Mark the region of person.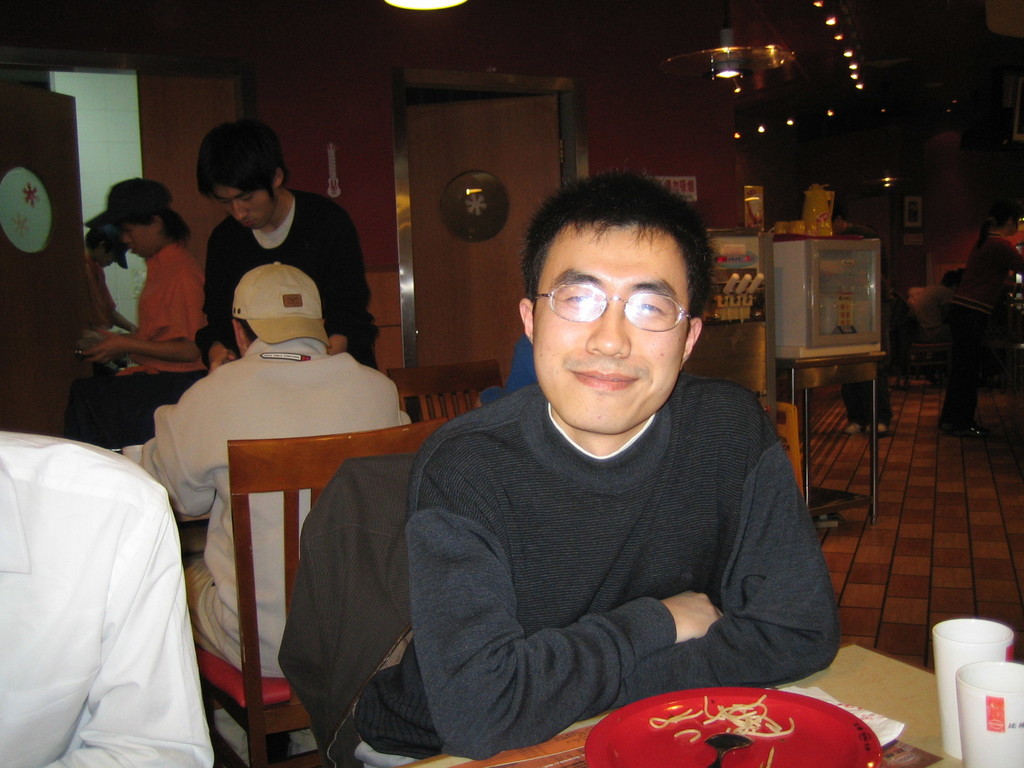
Region: <region>356, 173, 854, 749</region>.
